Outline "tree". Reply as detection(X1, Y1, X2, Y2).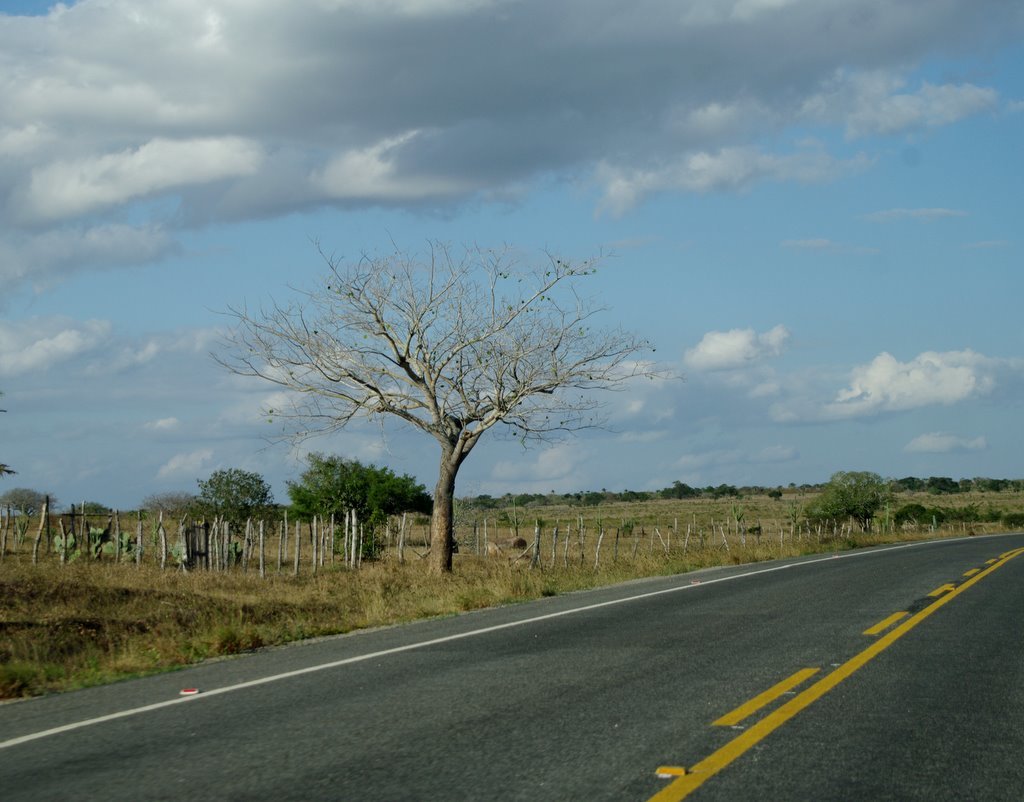
detection(816, 468, 897, 531).
